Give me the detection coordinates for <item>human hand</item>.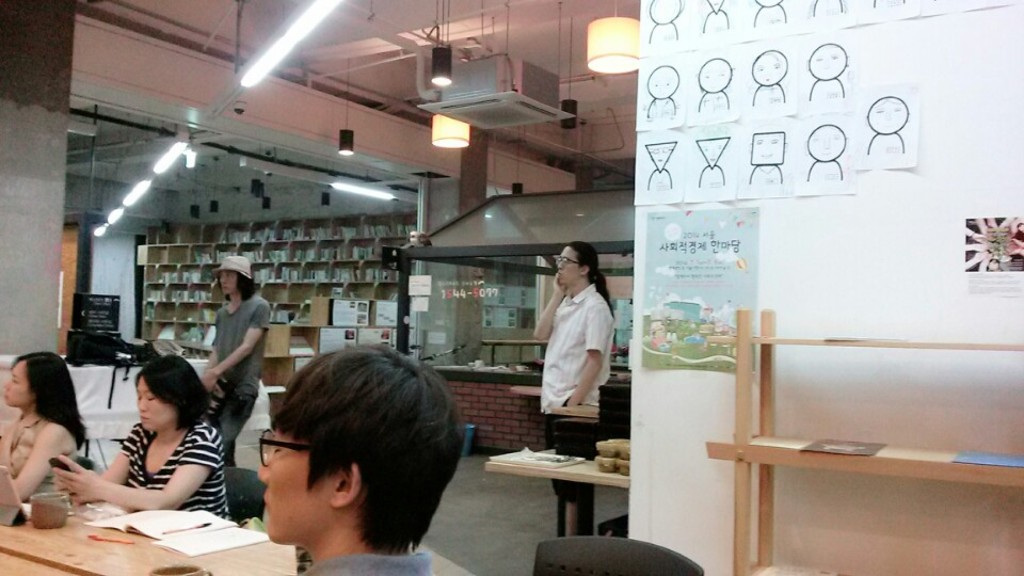
35,452,103,517.
